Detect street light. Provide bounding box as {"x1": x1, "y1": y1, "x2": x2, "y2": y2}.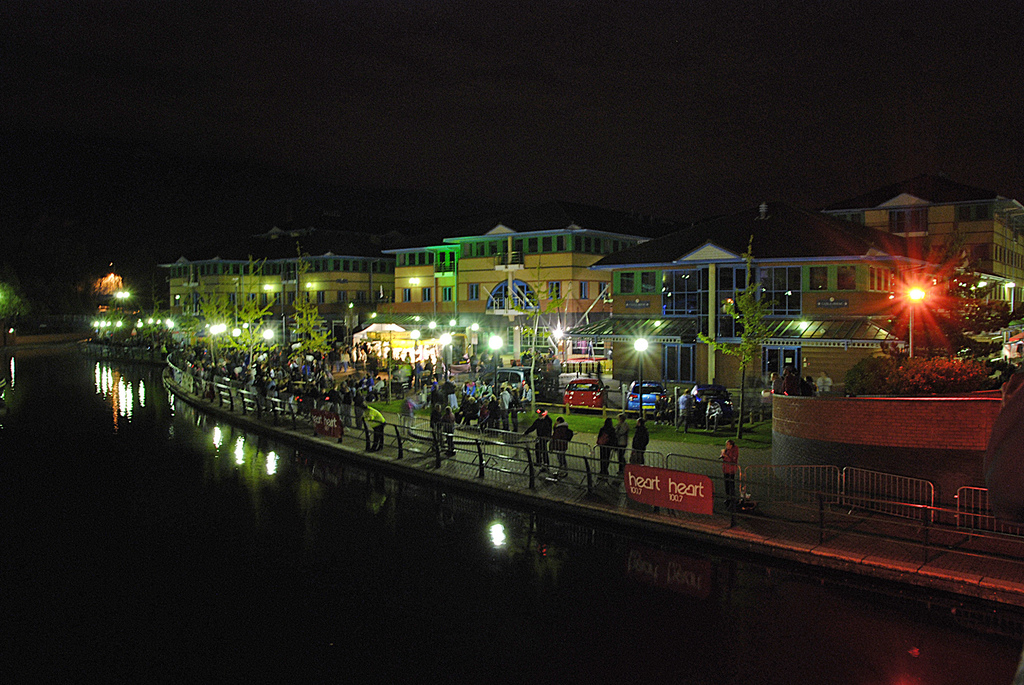
{"x1": 251, "y1": 328, "x2": 277, "y2": 369}.
